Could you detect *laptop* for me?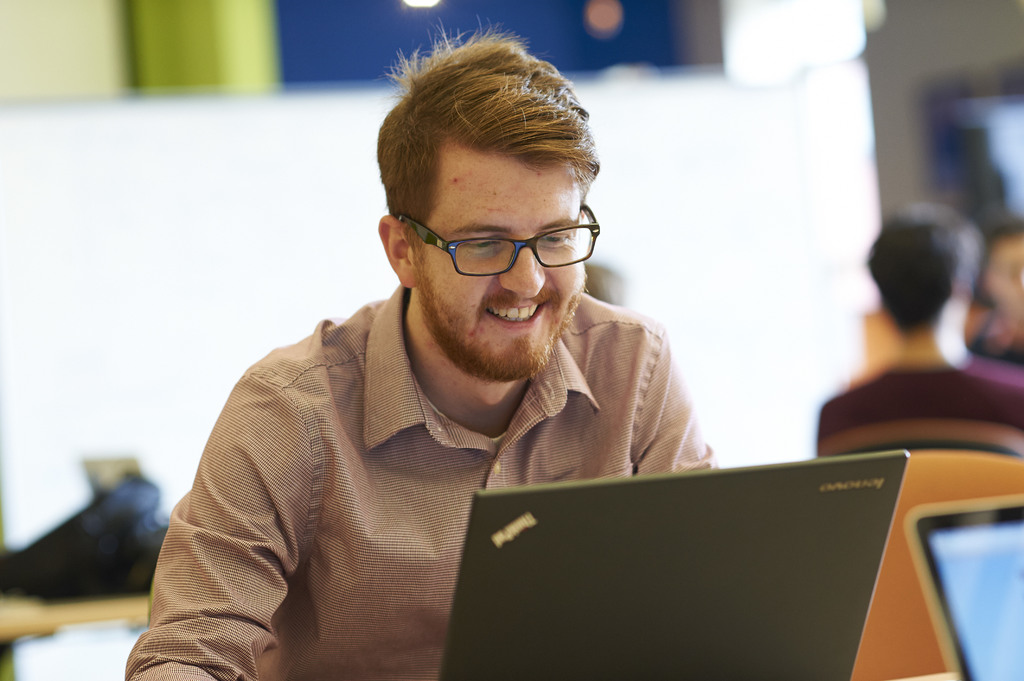
Detection result: box=[425, 450, 947, 680].
